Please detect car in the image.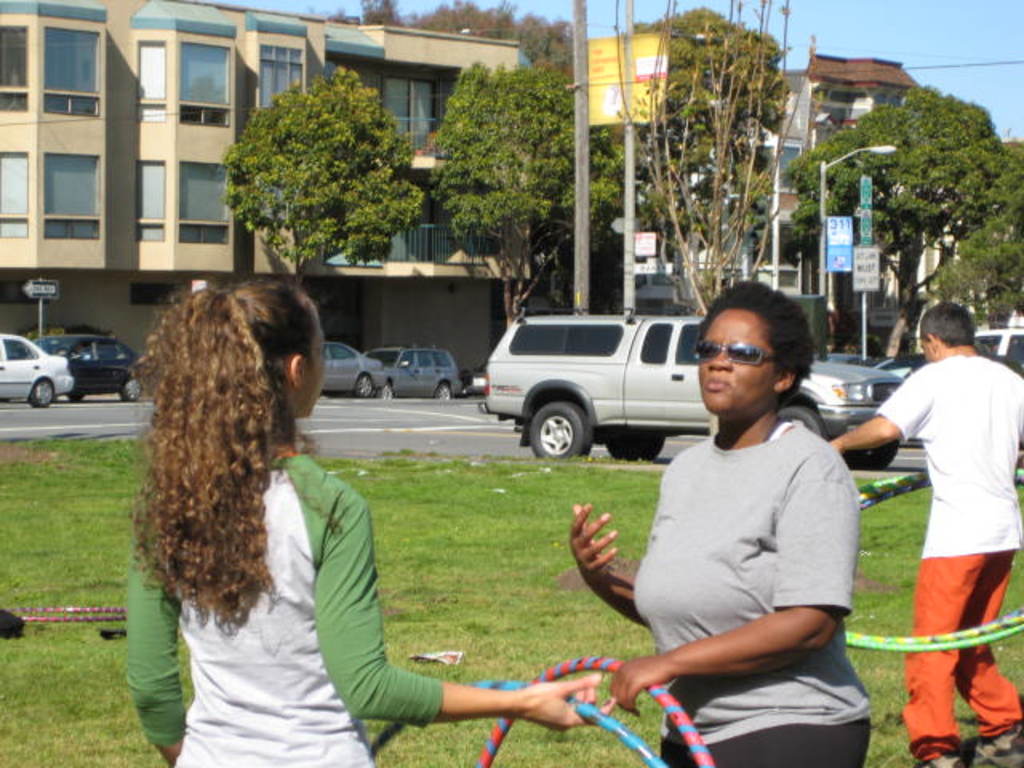
crop(0, 333, 74, 410).
